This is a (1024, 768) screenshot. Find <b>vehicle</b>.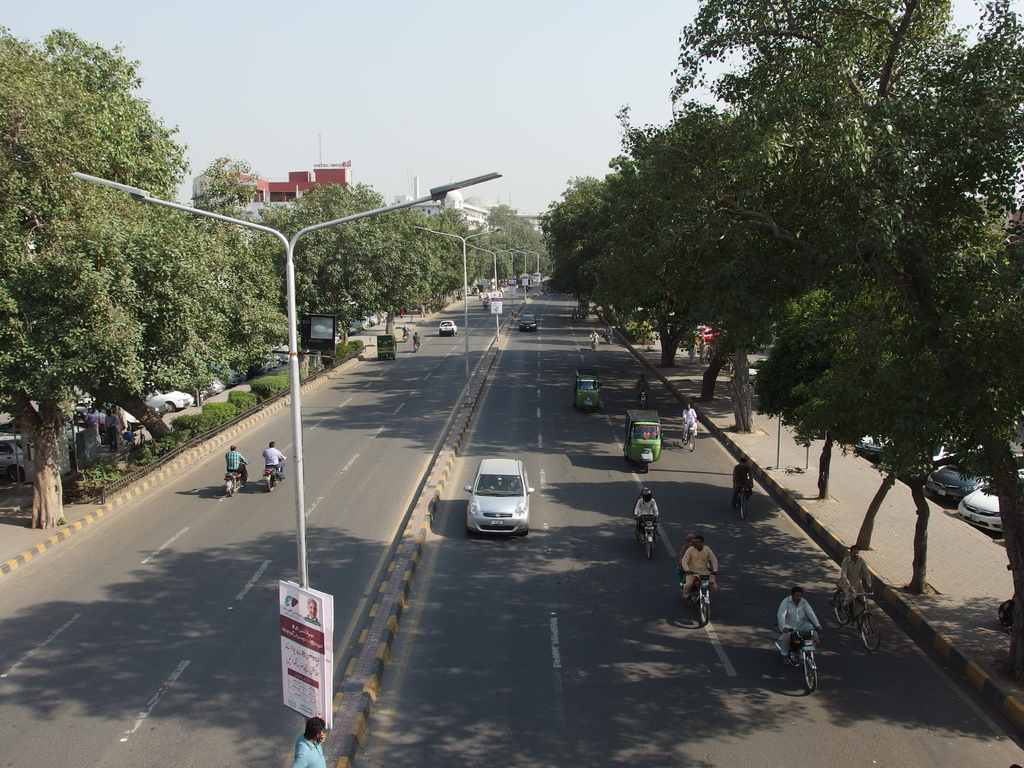
Bounding box: locate(690, 321, 727, 344).
